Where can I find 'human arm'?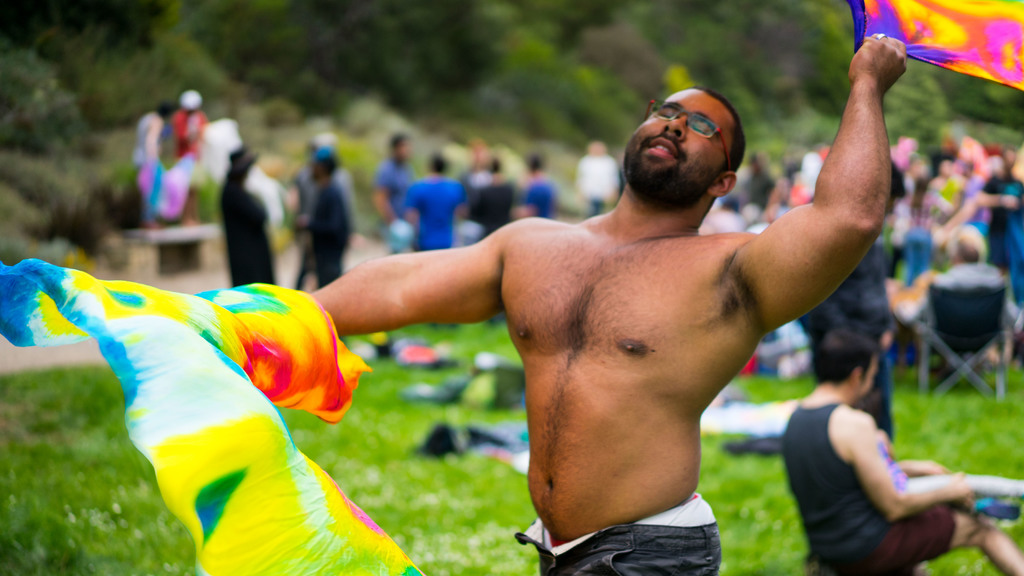
You can find it at (291, 230, 521, 351).
